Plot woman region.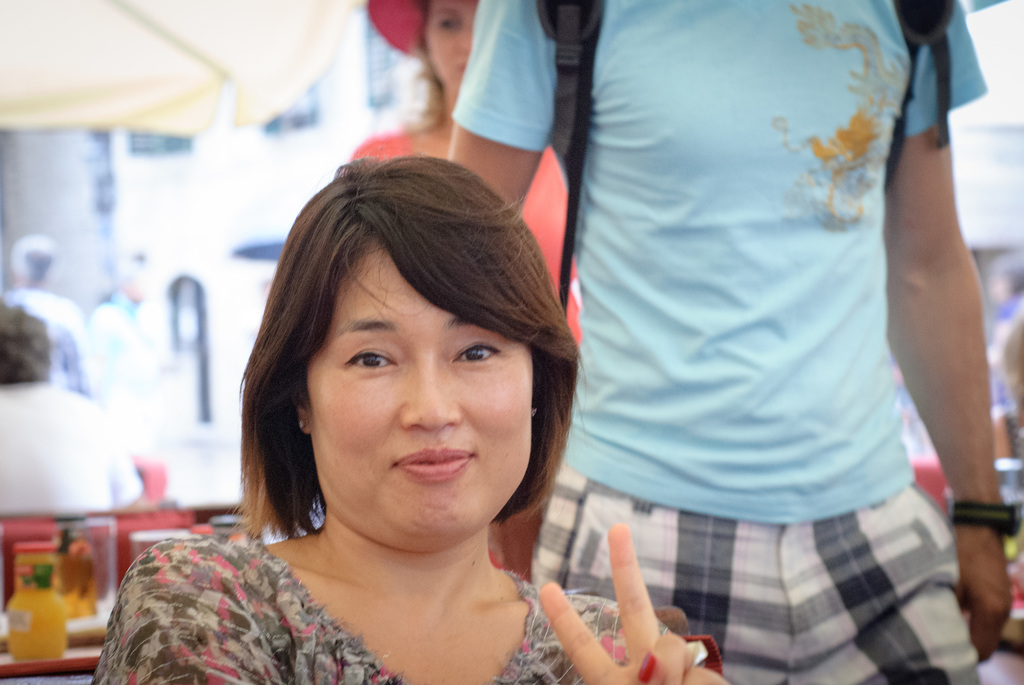
Plotted at 342/0/593/595.
